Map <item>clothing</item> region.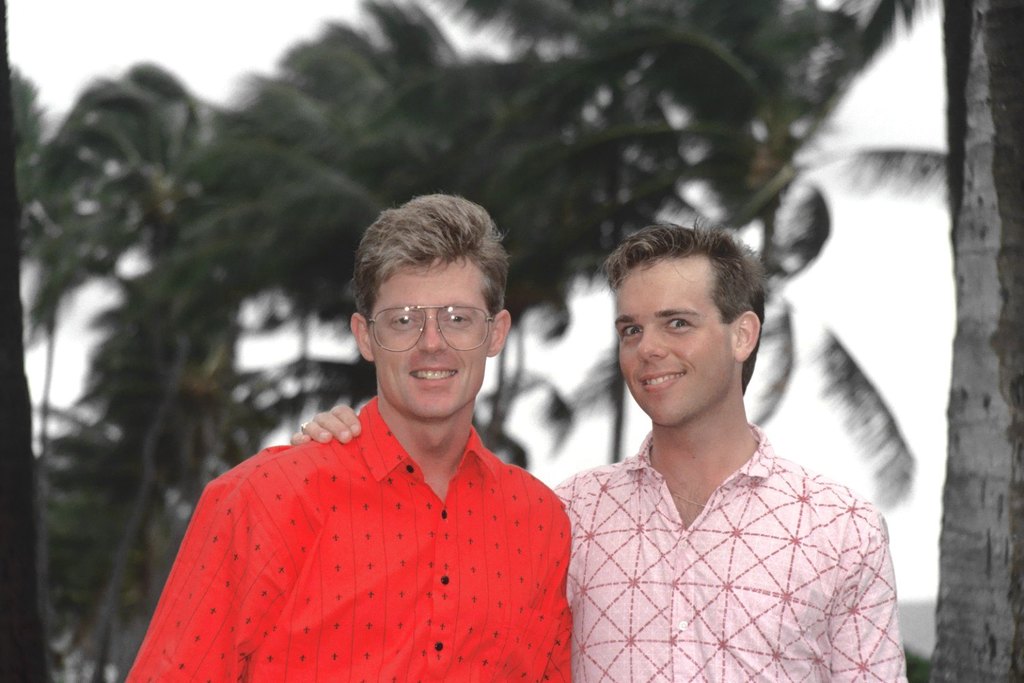
Mapped to select_region(157, 361, 578, 663).
